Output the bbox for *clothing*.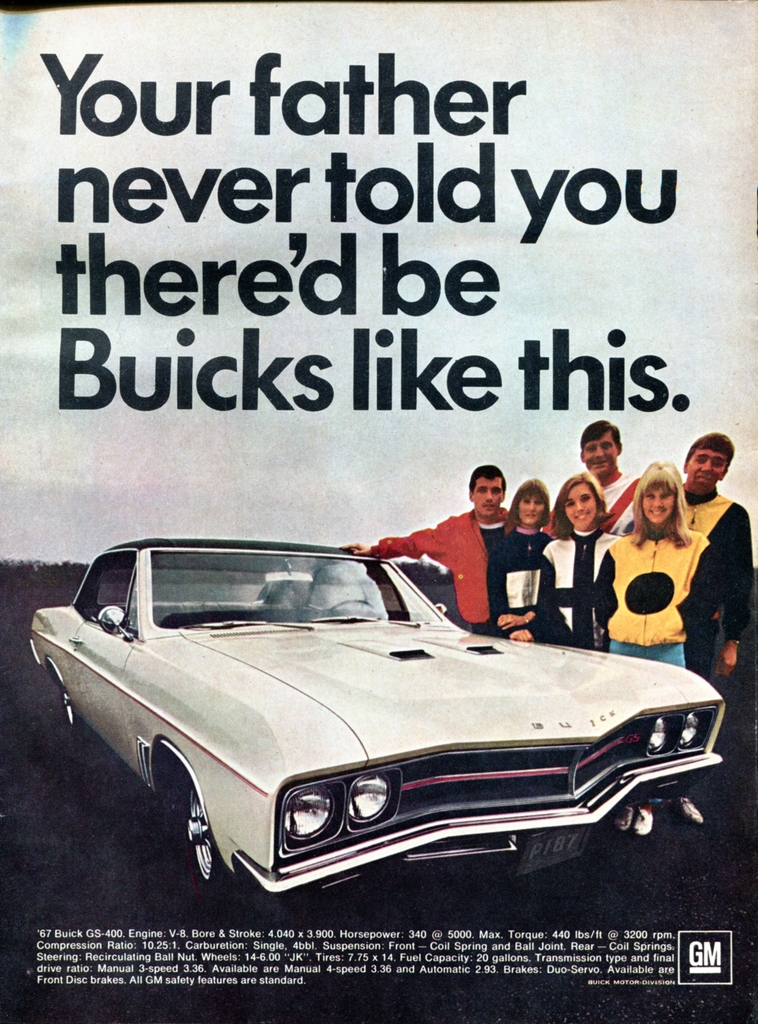
<region>592, 526, 718, 806</region>.
